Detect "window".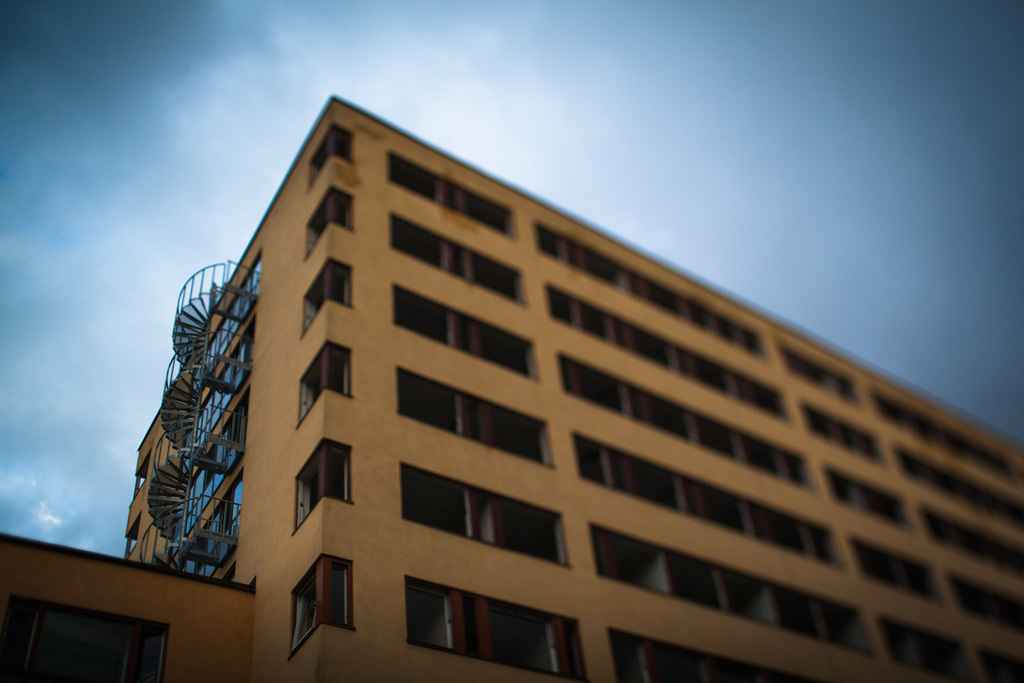
Detected at [852, 539, 943, 605].
